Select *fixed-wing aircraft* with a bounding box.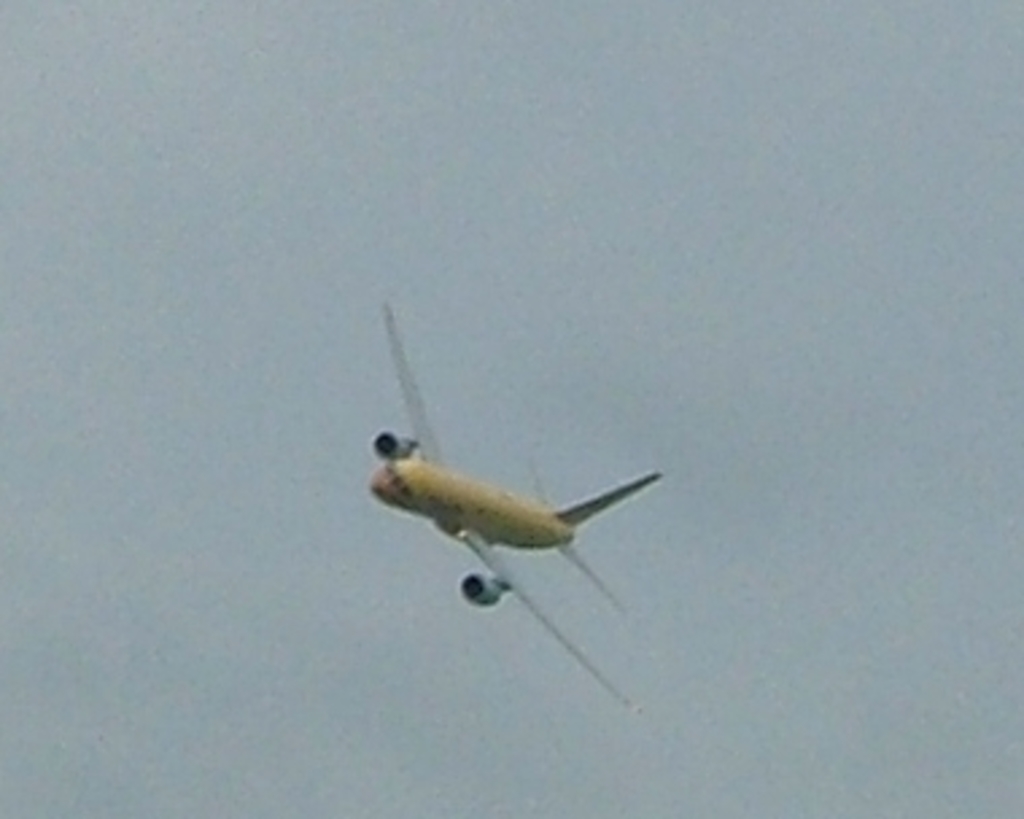
bbox(364, 291, 668, 717).
